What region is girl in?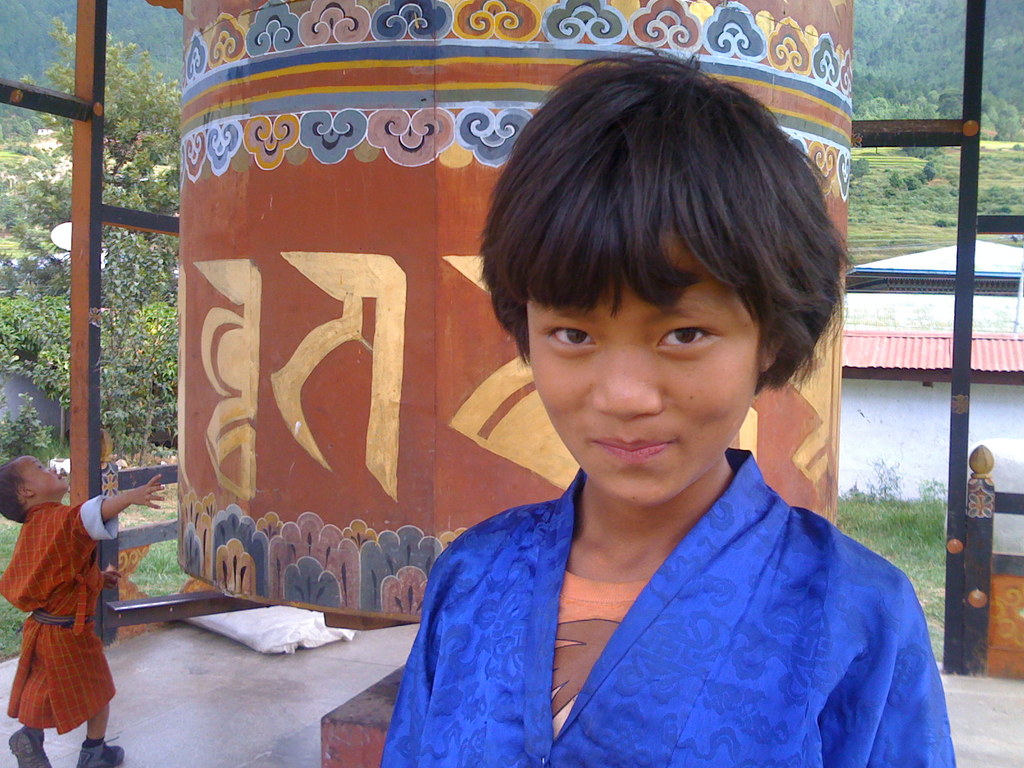
x1=0, y1=450, x2=168, y2=767.
